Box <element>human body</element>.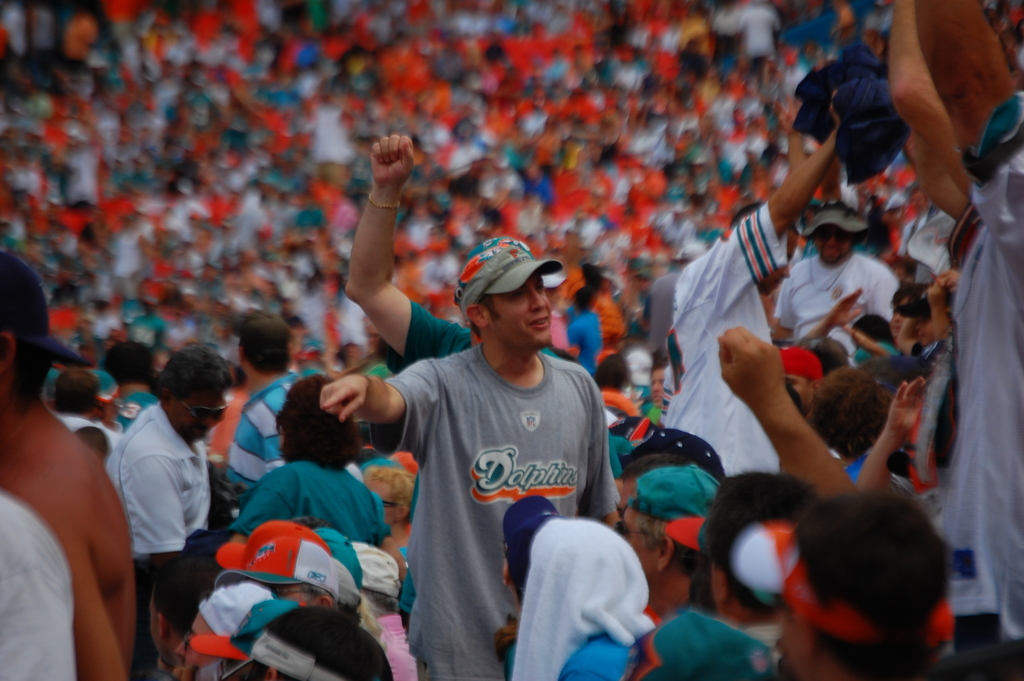
(left=717, top=327, right=853, bottom=504).
